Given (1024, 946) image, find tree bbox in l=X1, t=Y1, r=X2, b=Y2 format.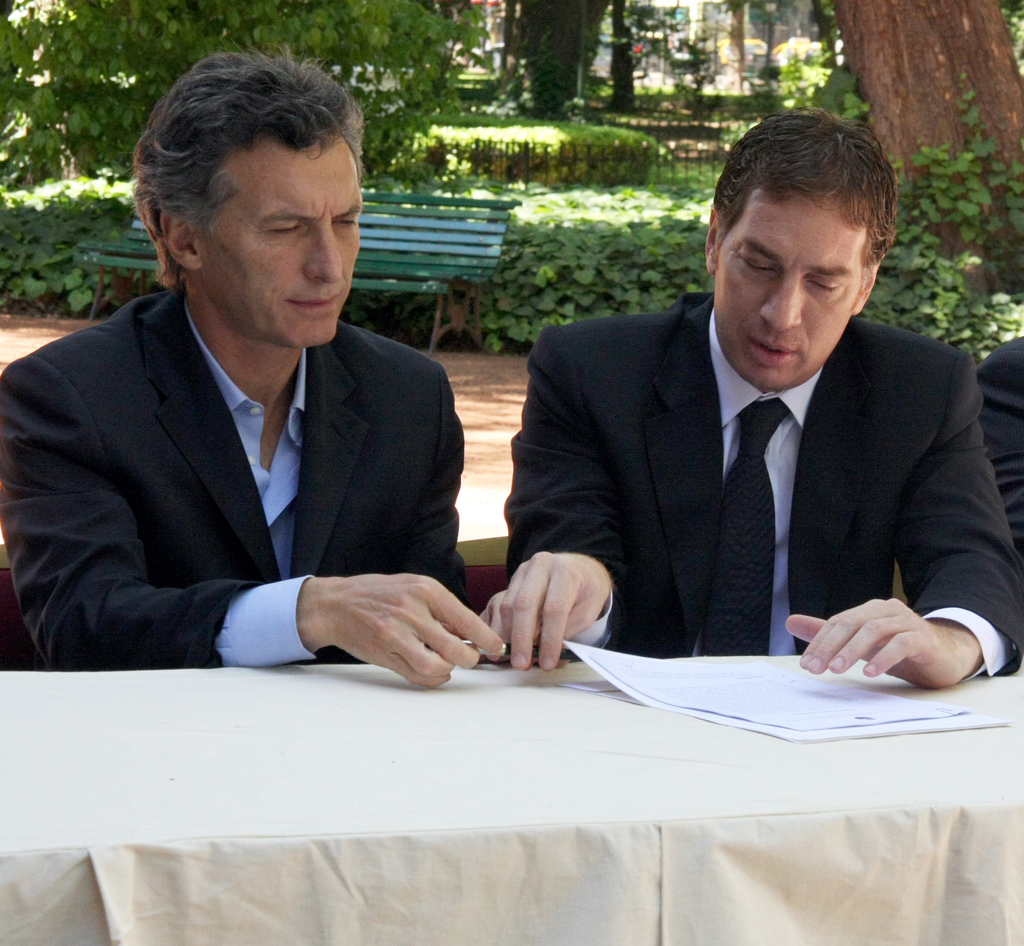
l=833, t=0, r=1023, b=304.
